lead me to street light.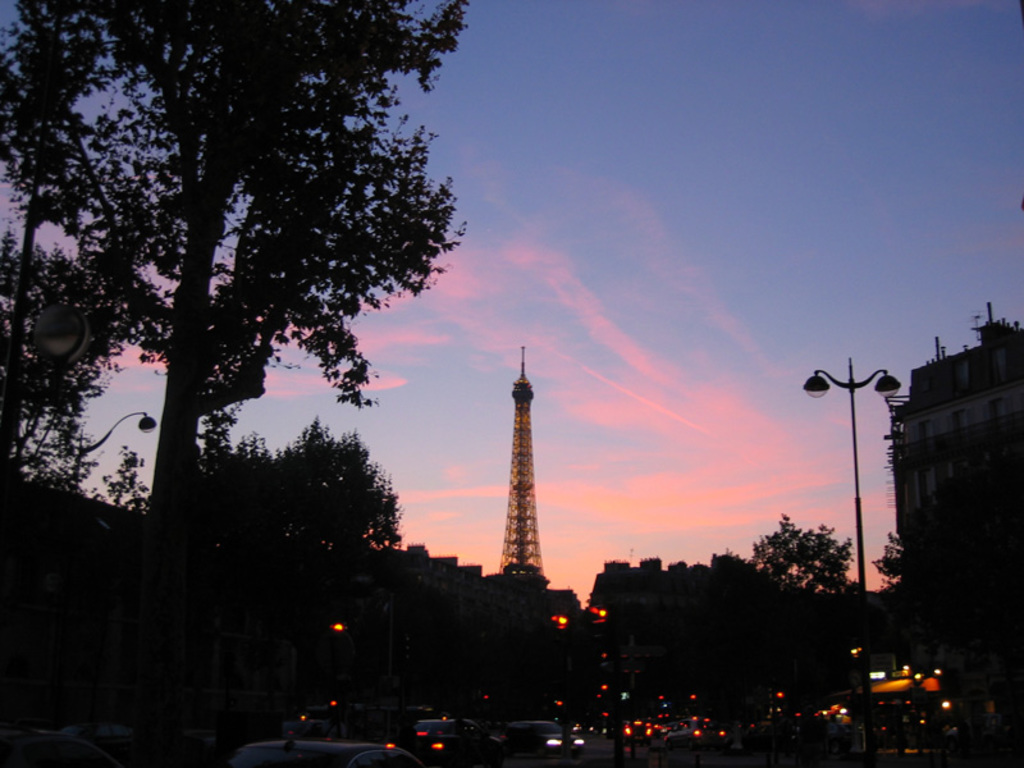
Lead to detection(800, 325, 919, 632).
